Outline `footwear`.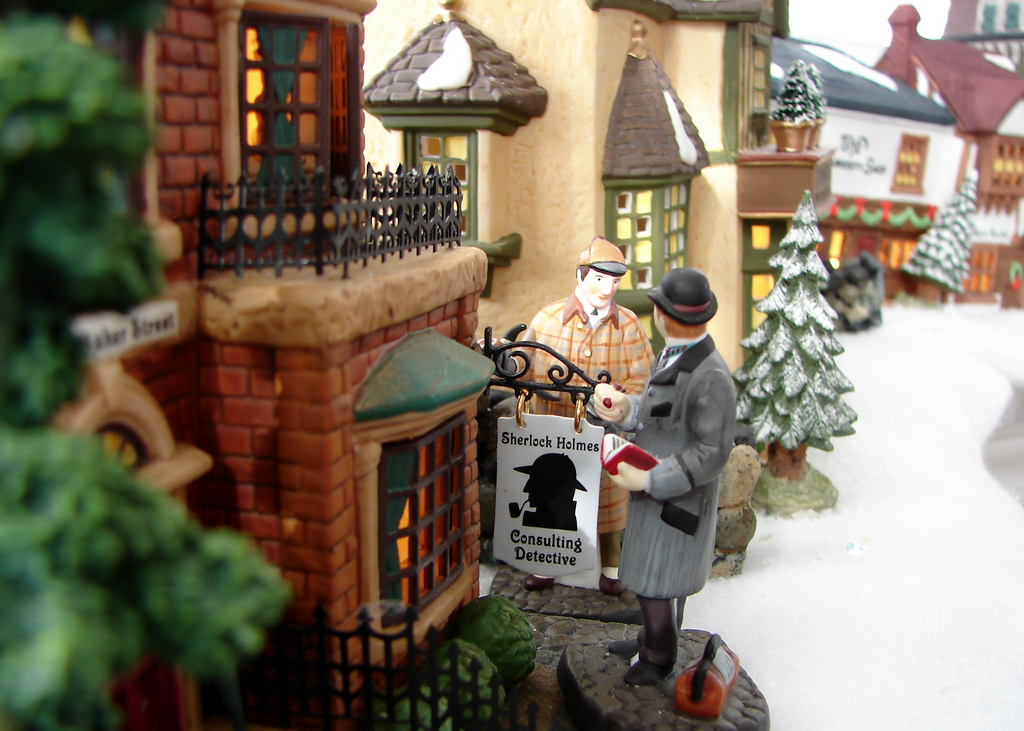
Outline: x1=522, y1=576, x2=552, y2=591.
